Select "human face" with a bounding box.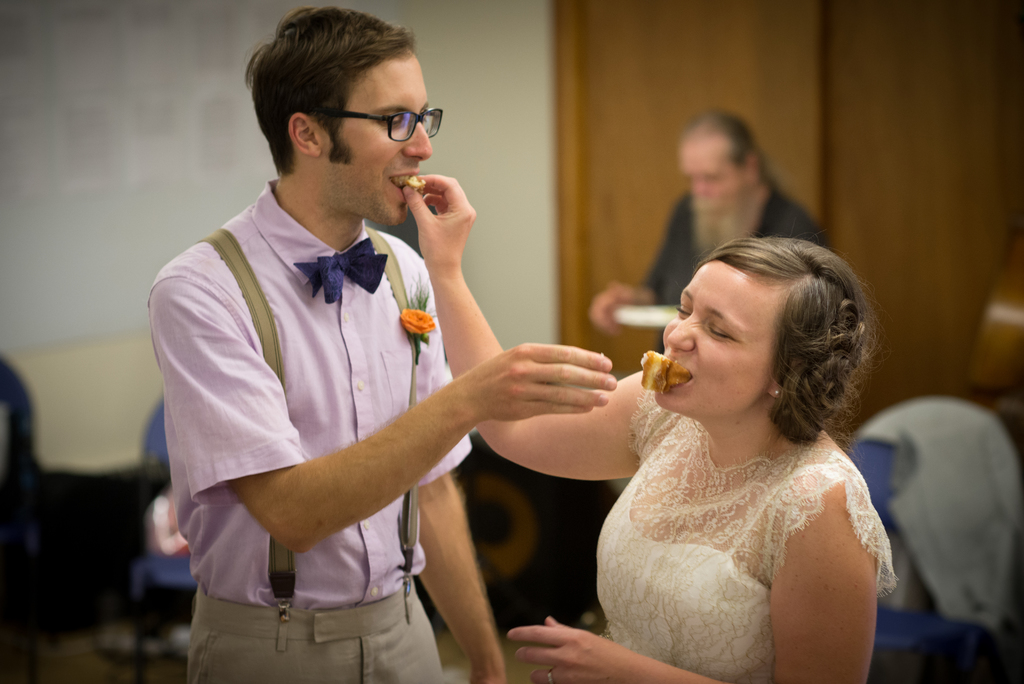
675 133 748 229.
